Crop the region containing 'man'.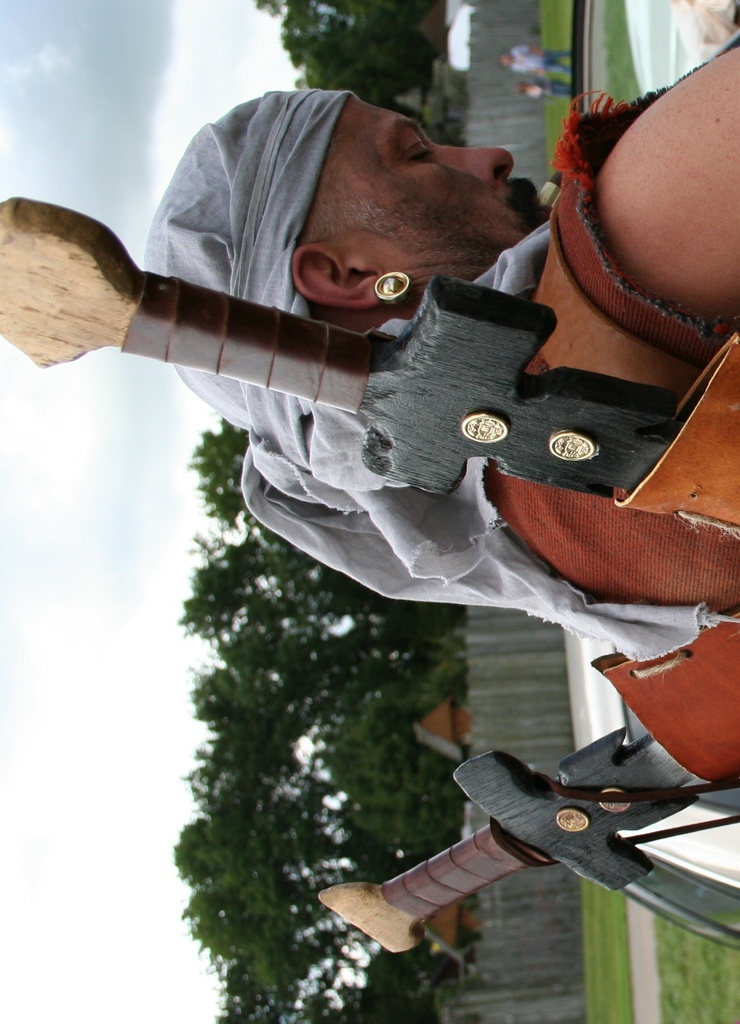
Crop region: <region>145, 40, 739, 790</region>.
